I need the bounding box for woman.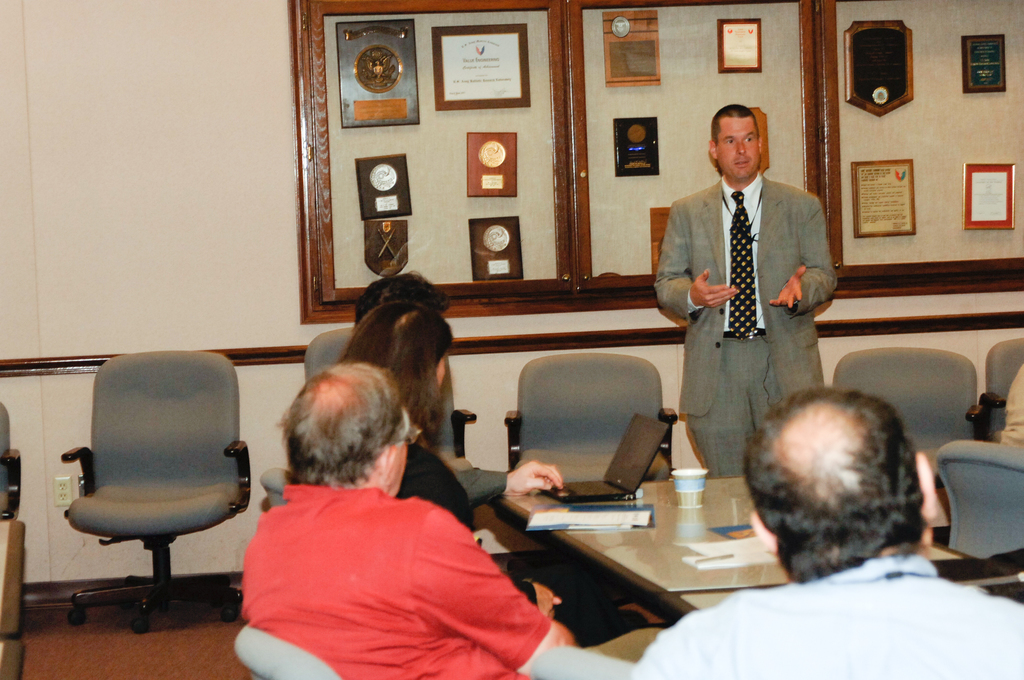
Here it is: {"left": 341, "top": 298, "right": 668, "bottom": 648}.
